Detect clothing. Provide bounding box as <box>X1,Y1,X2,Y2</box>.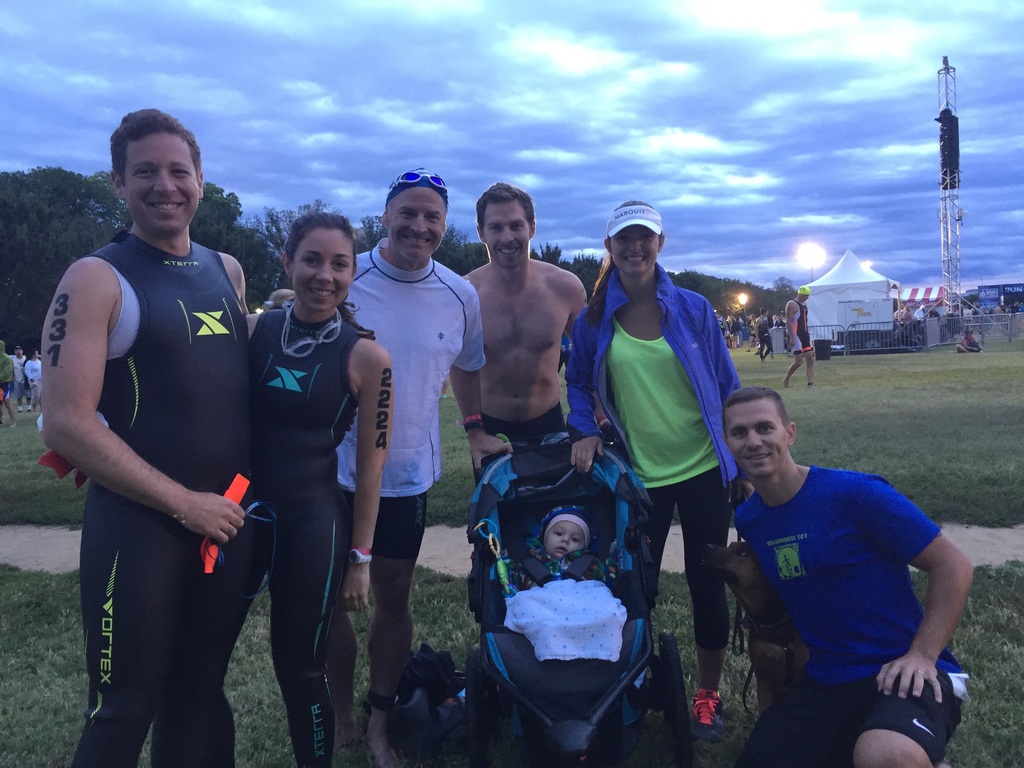
<box>218,306,362,767</box>.
